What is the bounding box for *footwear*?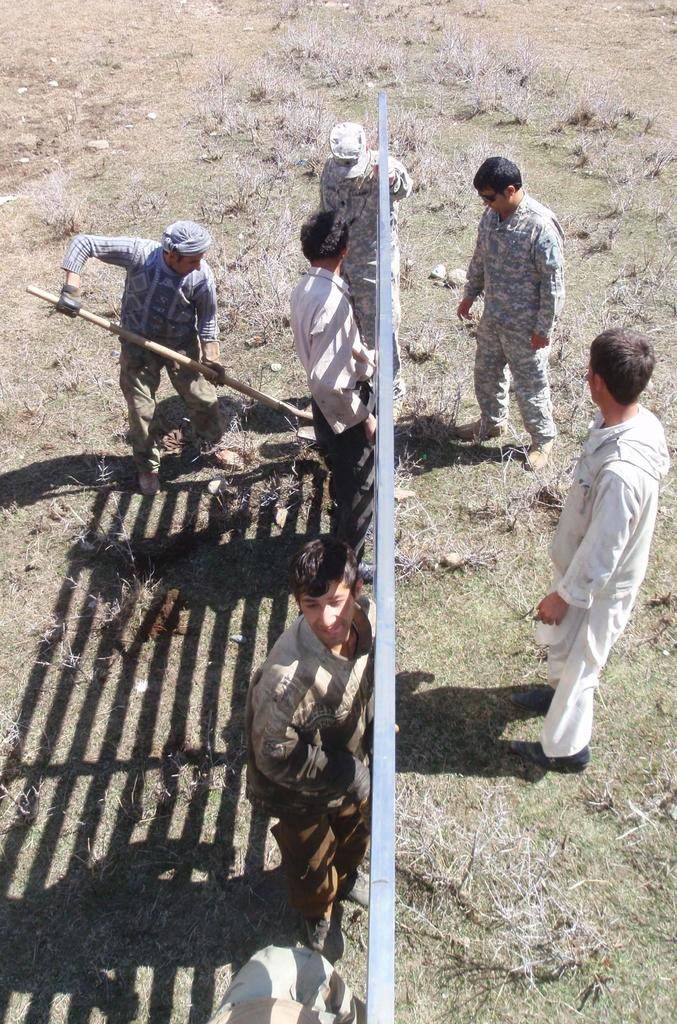
bbox=[137, 471, 161, 495].
